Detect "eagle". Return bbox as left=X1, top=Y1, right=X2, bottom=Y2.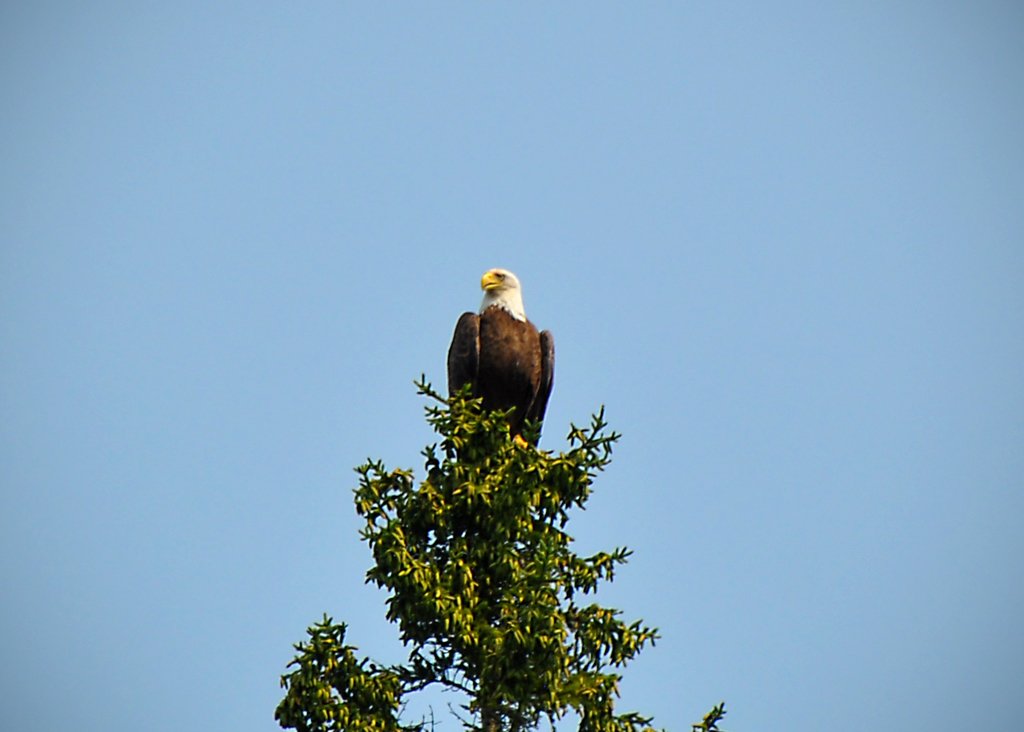
left=442, top=267, right=556, bottom=446.
